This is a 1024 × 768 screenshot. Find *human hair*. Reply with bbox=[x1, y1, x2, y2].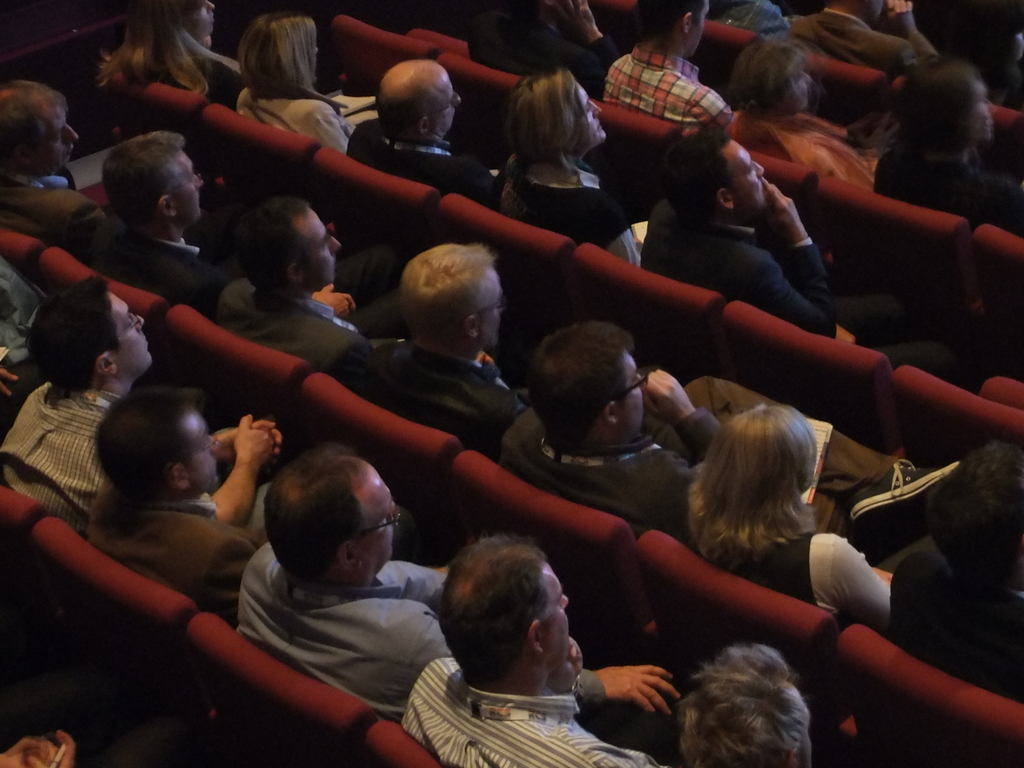
bbox=[380, 77, 433, 134].
